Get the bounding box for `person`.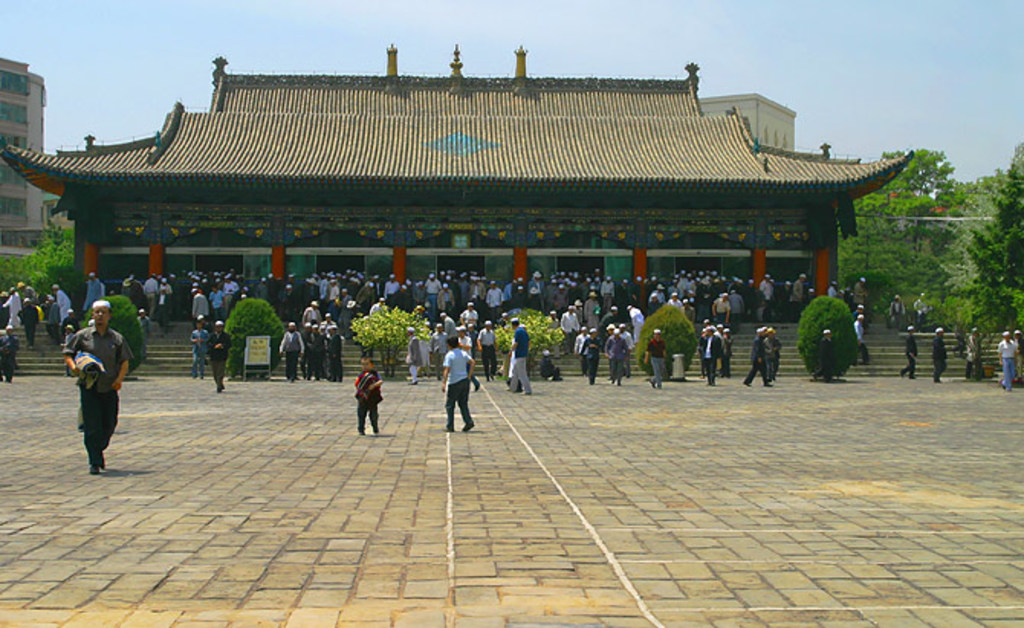
crop(960, 327, 983, 380).
